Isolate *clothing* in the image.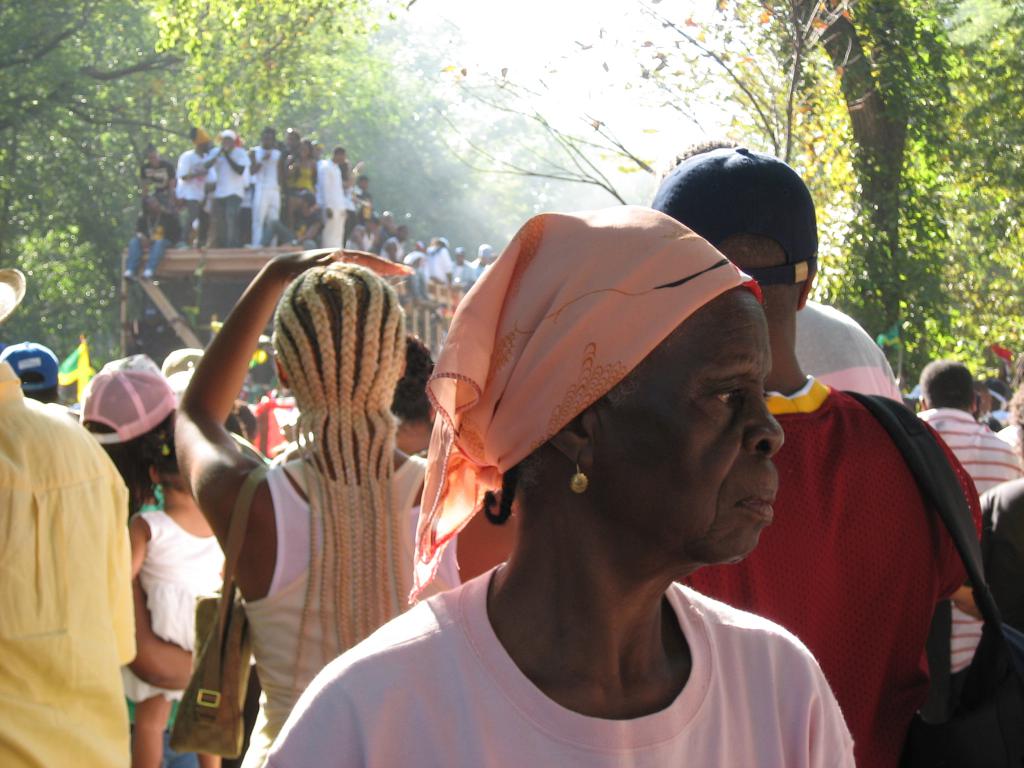
Isolated region: l=126, t=200, r=173, b=272.
